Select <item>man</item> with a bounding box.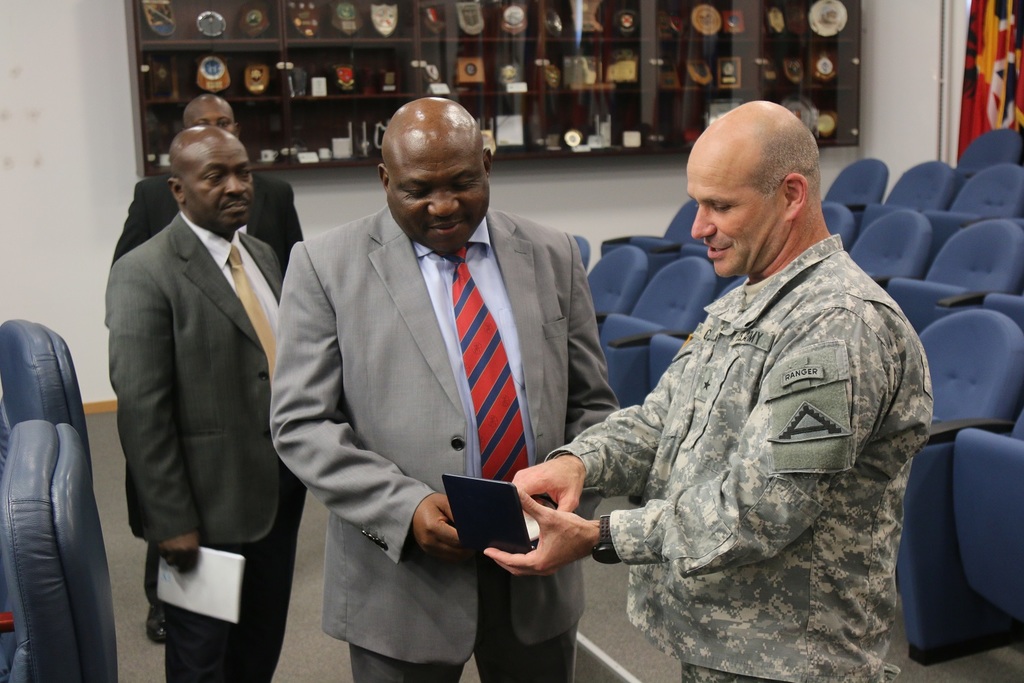
select_region(482, 100, 933, 682).
